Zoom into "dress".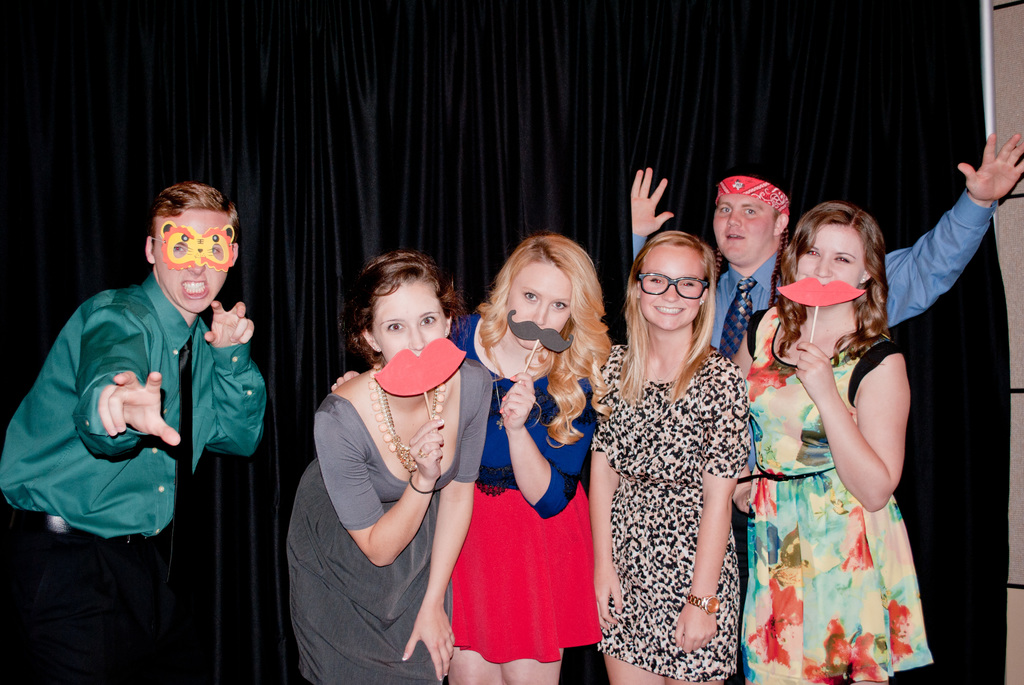
Zoom target: box(449, 310, 606, 665).
